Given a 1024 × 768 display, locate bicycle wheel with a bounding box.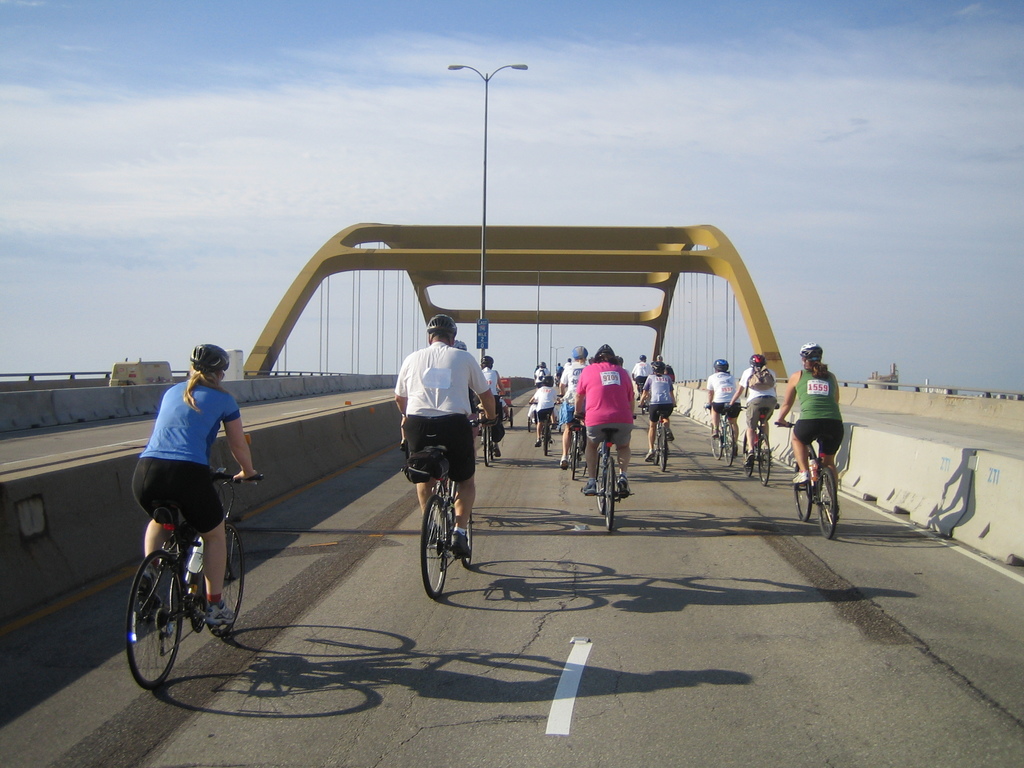
Located: crop(542, 424, 550, 456).
